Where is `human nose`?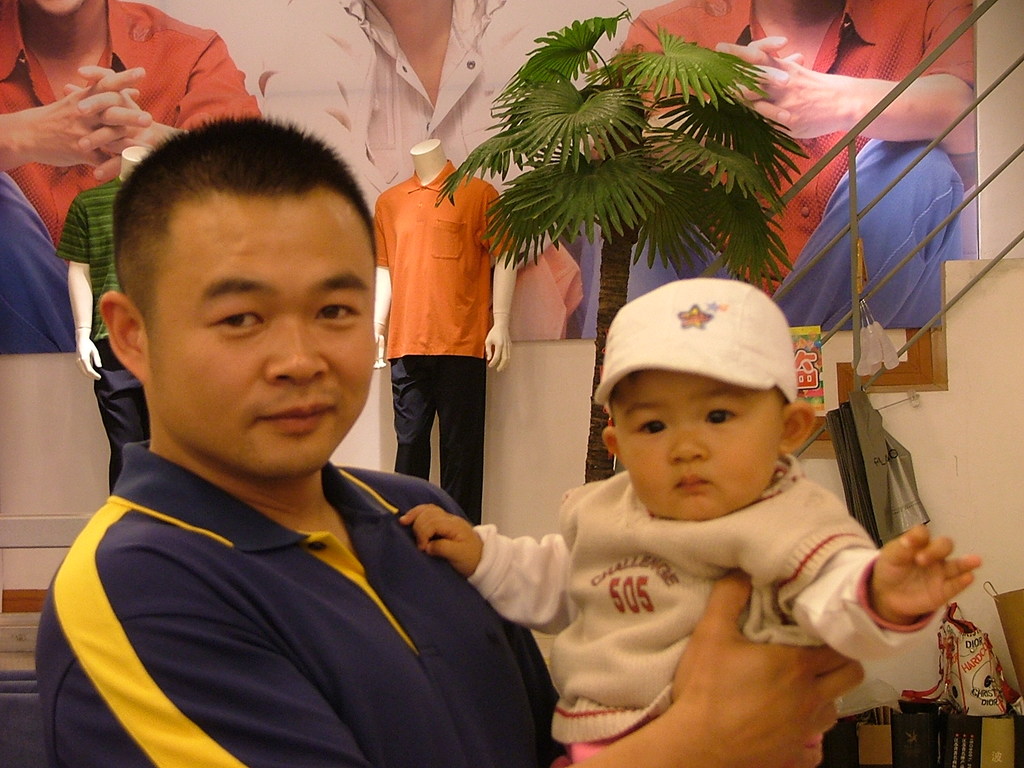
bbox=[669, 421, 710, 466].
